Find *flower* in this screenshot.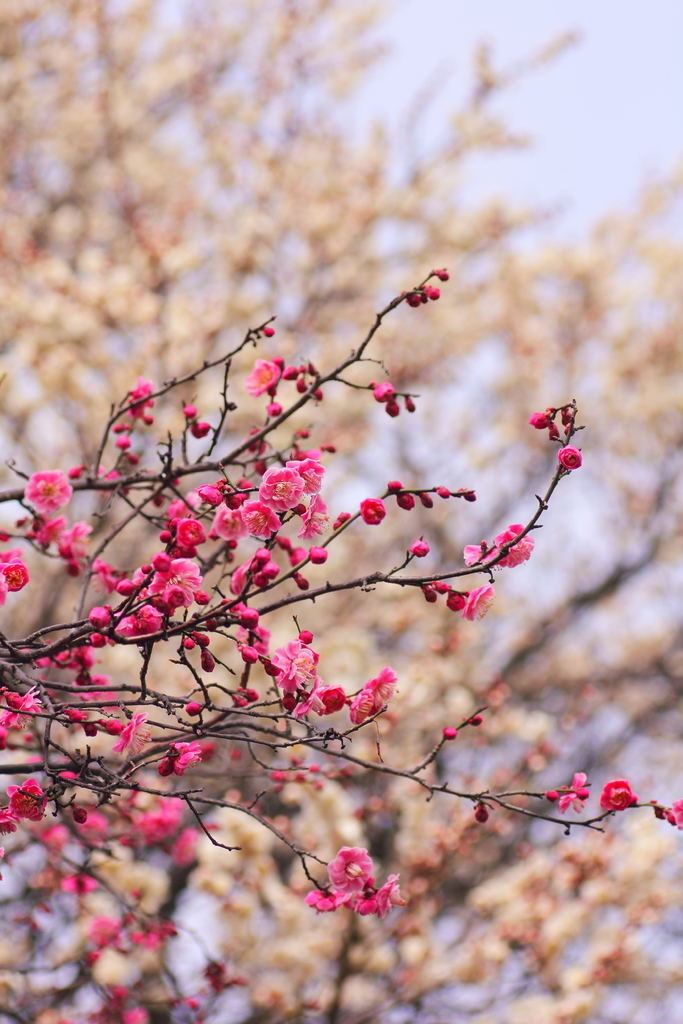
The bounding box for *flower* is box=[668, 797, 682, 829].
